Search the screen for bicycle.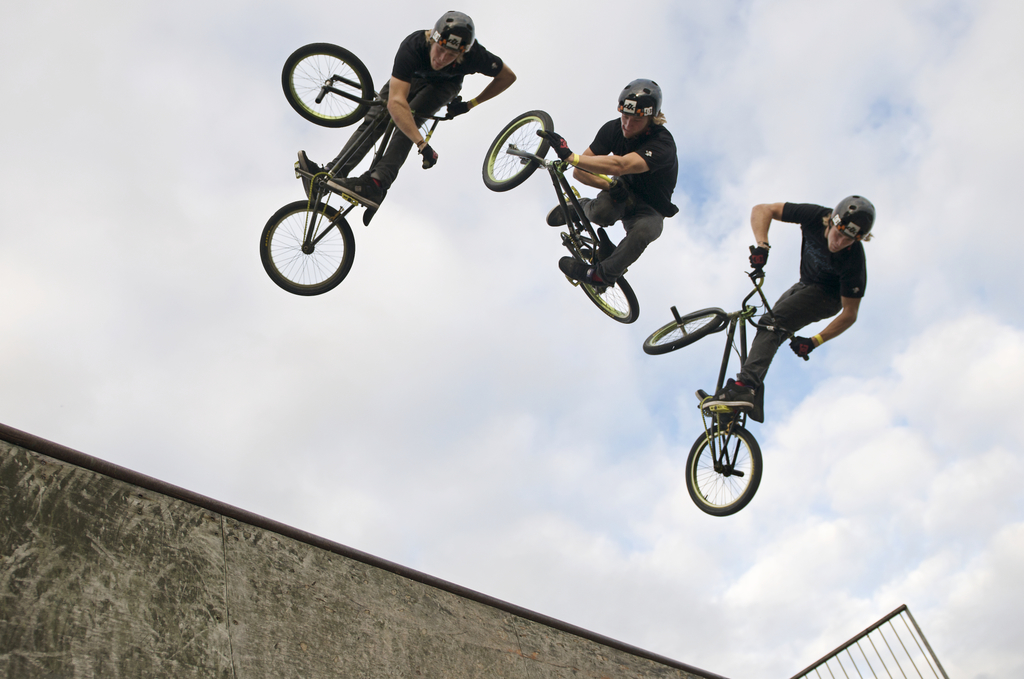
Found at box=[255, 41, 462, 295].
